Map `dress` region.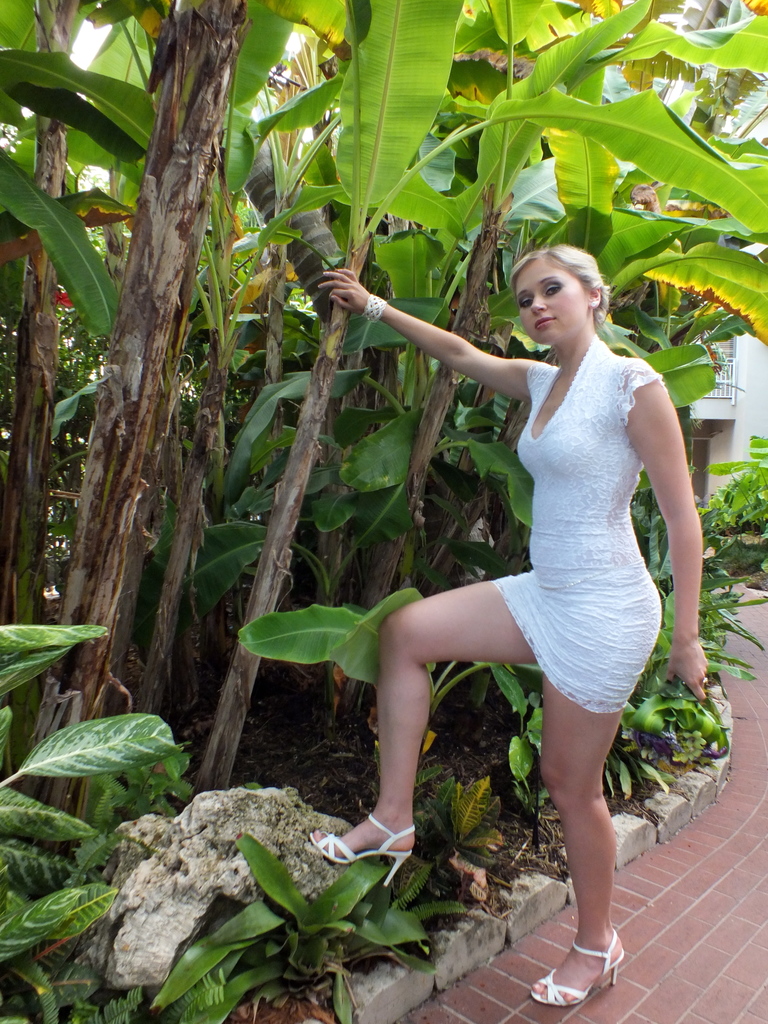
Mapped to (490,335,669,718).
